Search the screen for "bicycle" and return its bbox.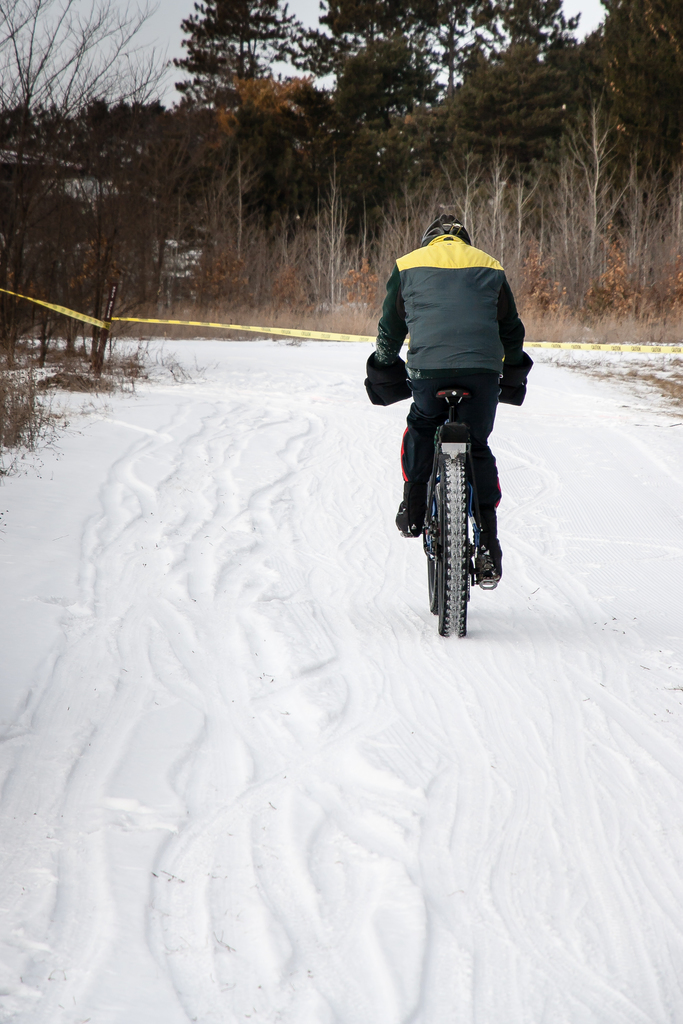
Found: locate(377, 333, 528, 579).
